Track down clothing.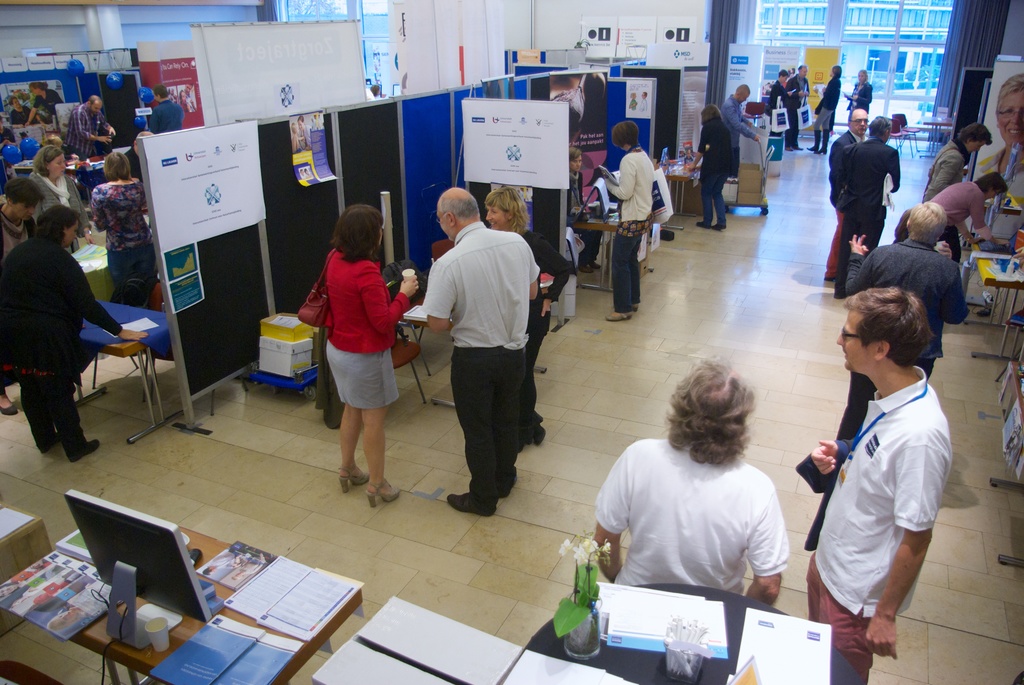
Tracked to x1=14 y1=105 x2=33 y2=123.
